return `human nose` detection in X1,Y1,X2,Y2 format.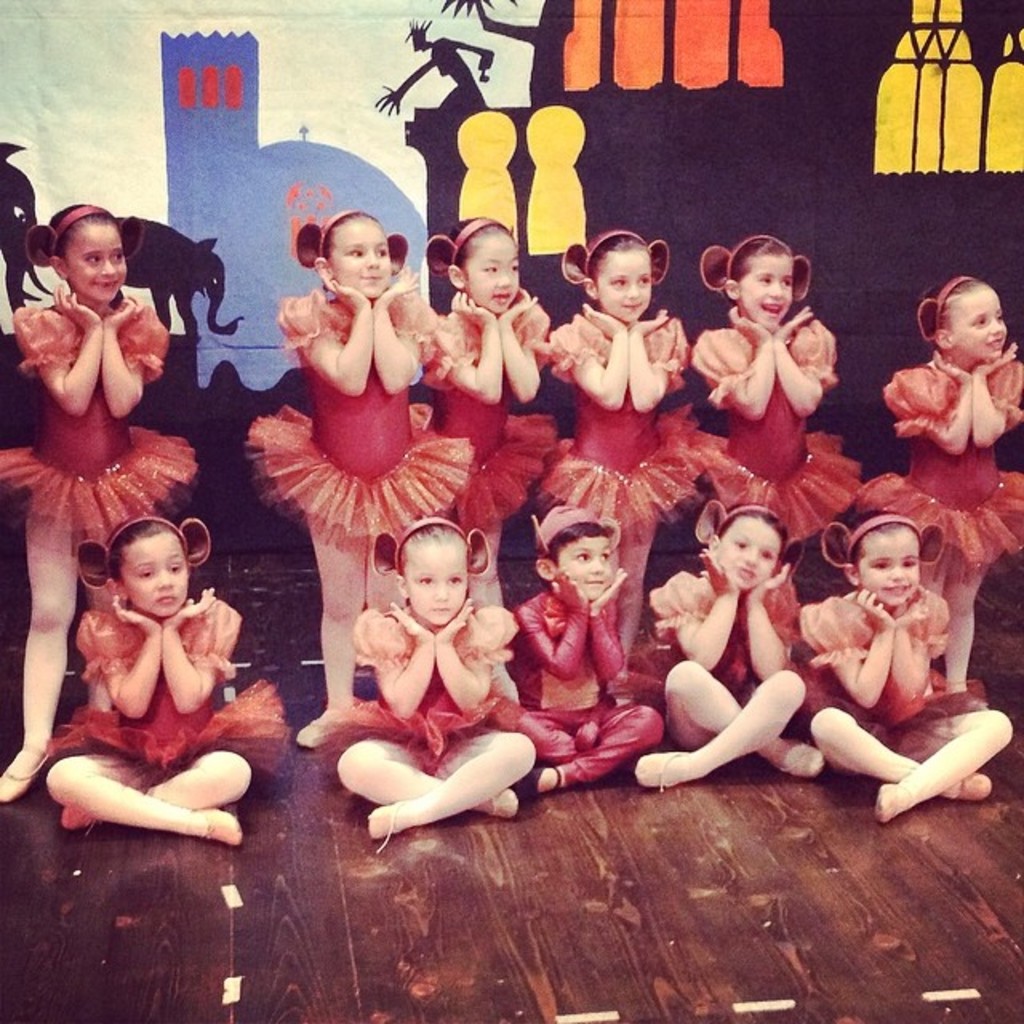
157,565,173,587.
